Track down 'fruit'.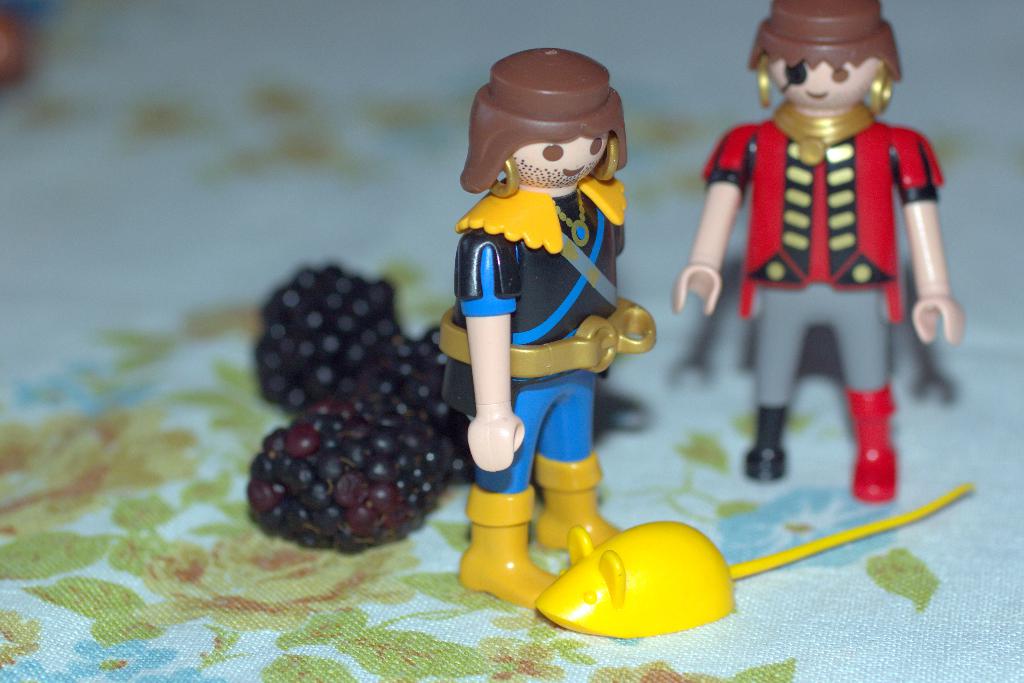
Tracked to 390, 323, 480, 495.
